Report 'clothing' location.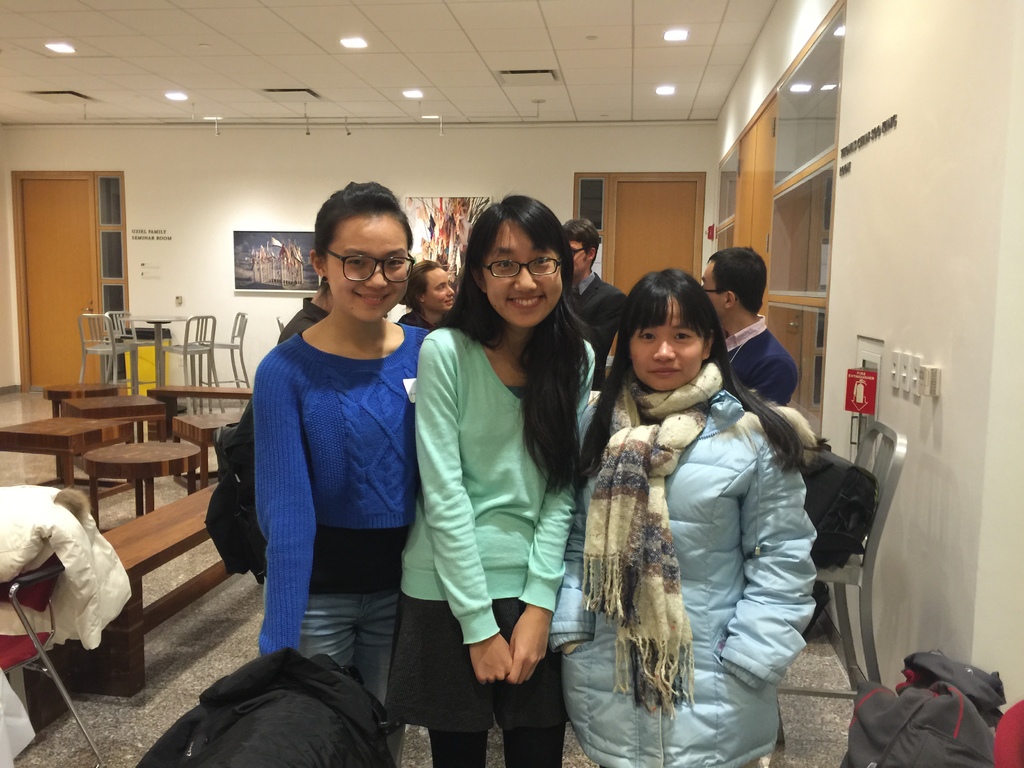
Report: x1=396, y1=308, x2=439, y2=332.
